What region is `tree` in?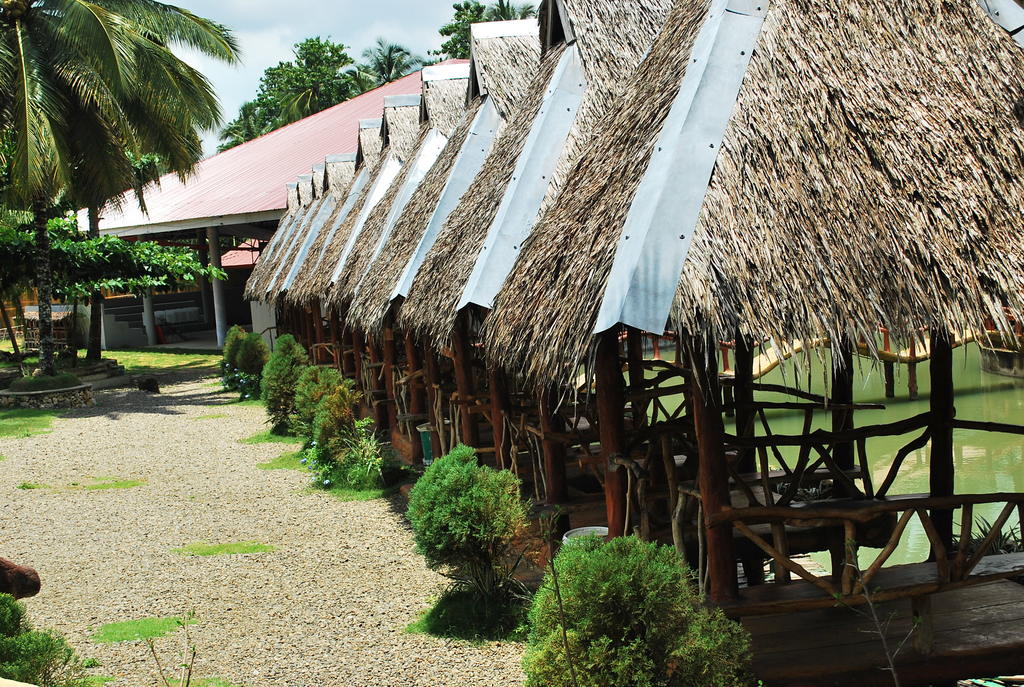
<bbox>424, 0, 488, 63</bbox>.
